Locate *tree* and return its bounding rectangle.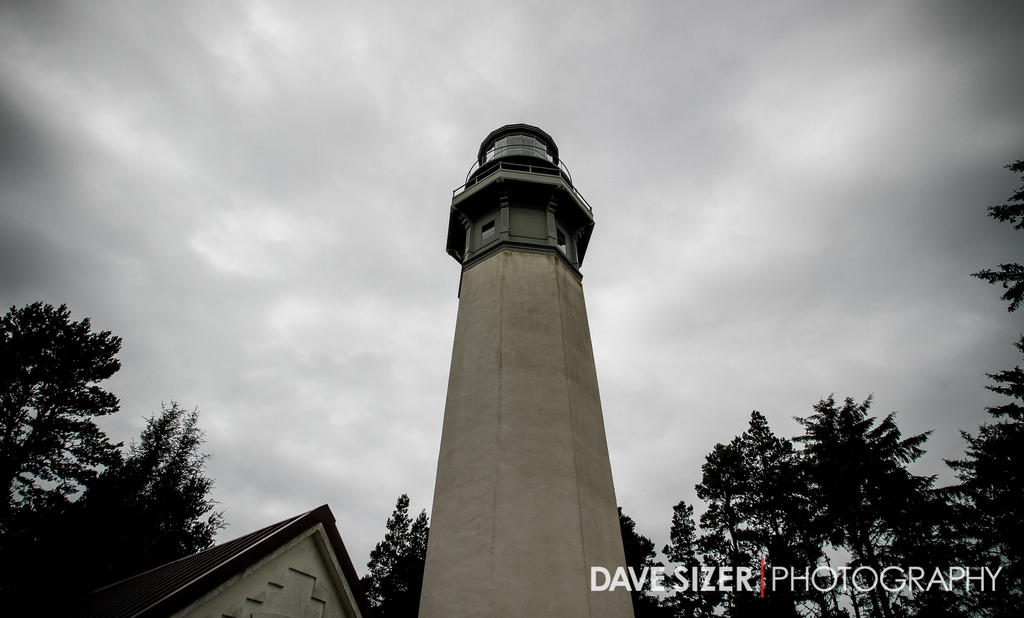
rect(616, 507, 656, 617).
